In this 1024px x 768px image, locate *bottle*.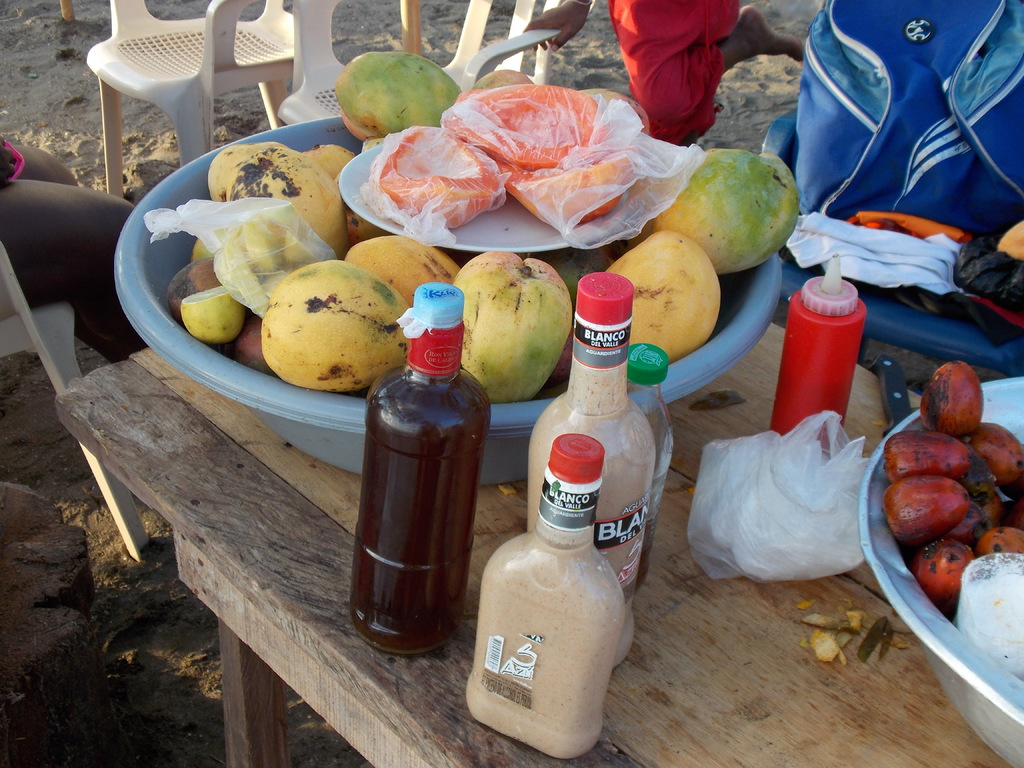
Bounding box: [351, 293, 487, 654].
